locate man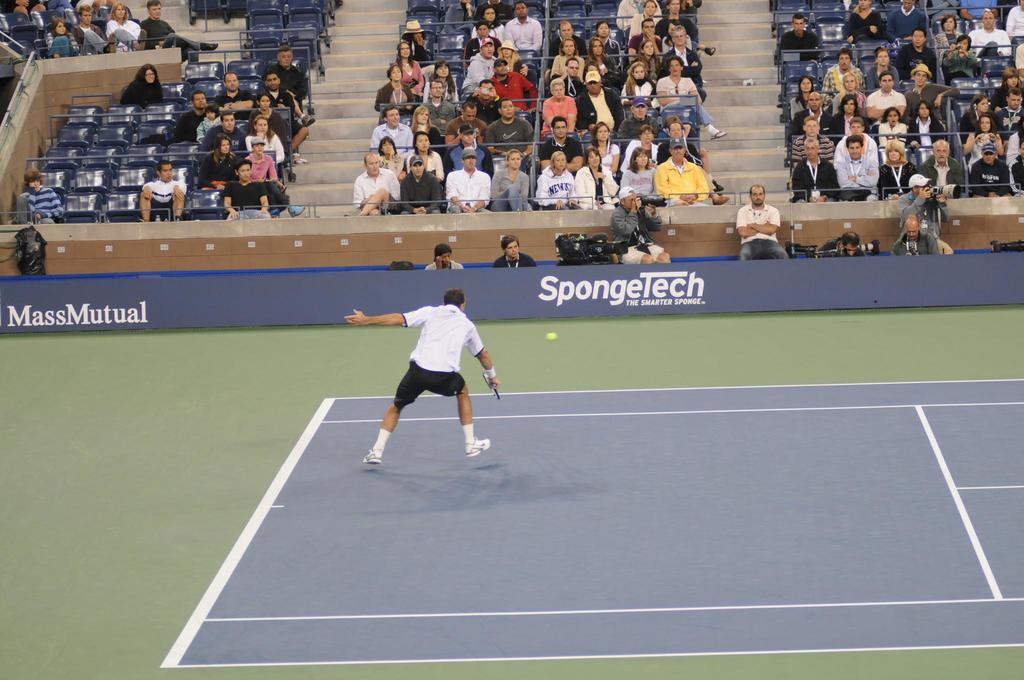
bbox(456, 38, 495, 93)
